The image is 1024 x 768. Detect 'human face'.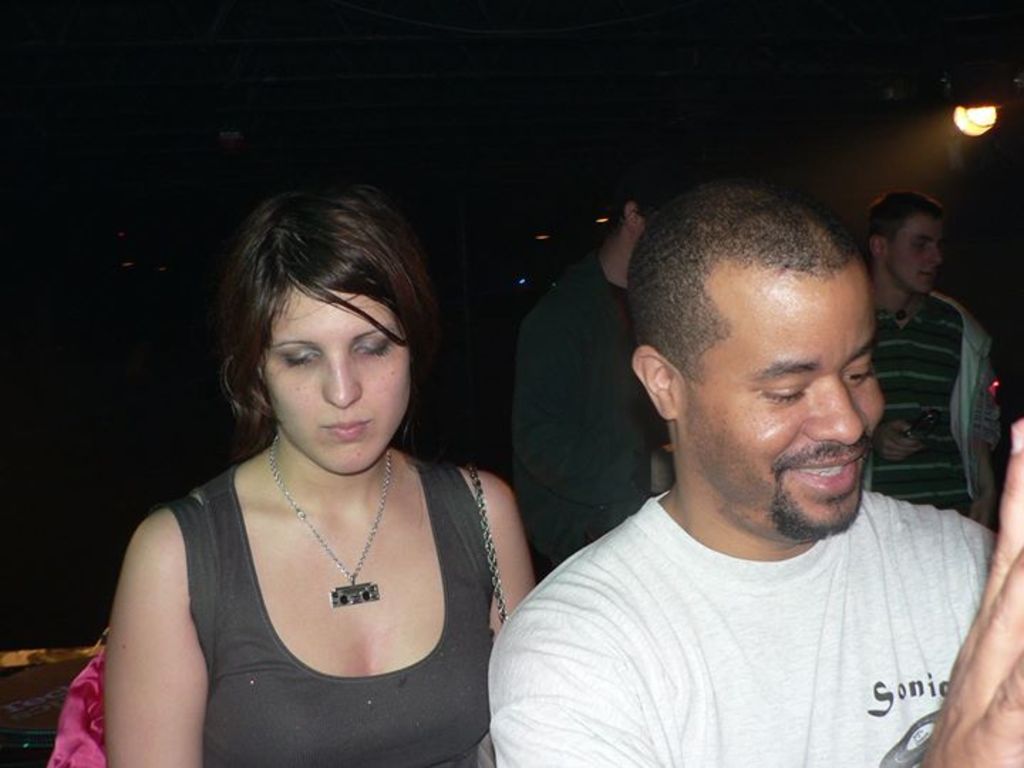
Detection: l=690, t=274, r=883, b=540.
